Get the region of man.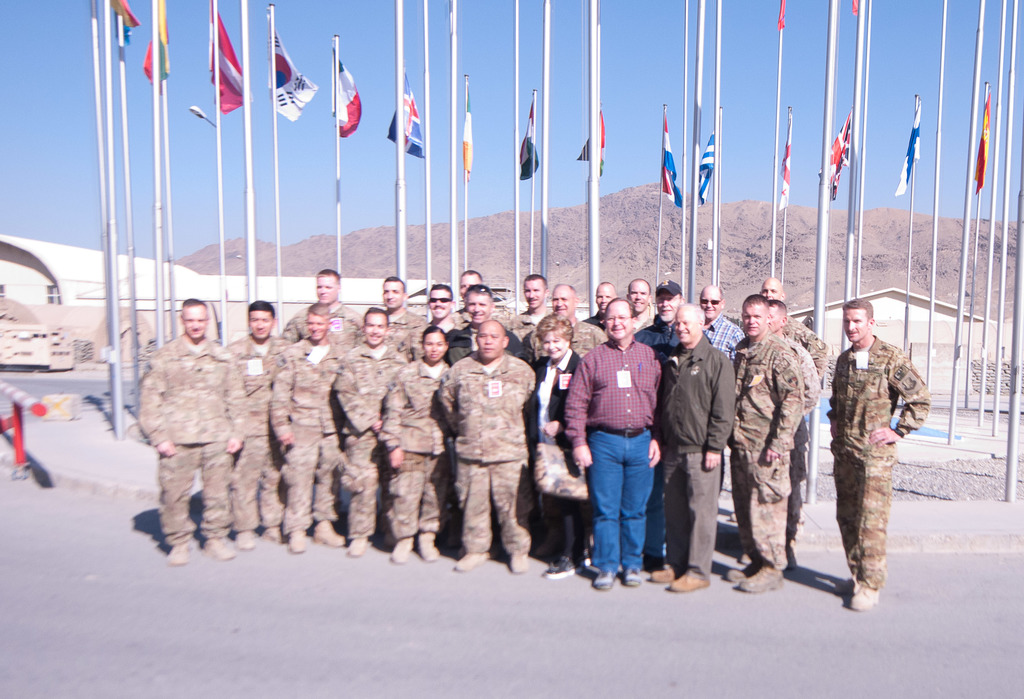
(left=390, top=284, right=457, bottom=430).
